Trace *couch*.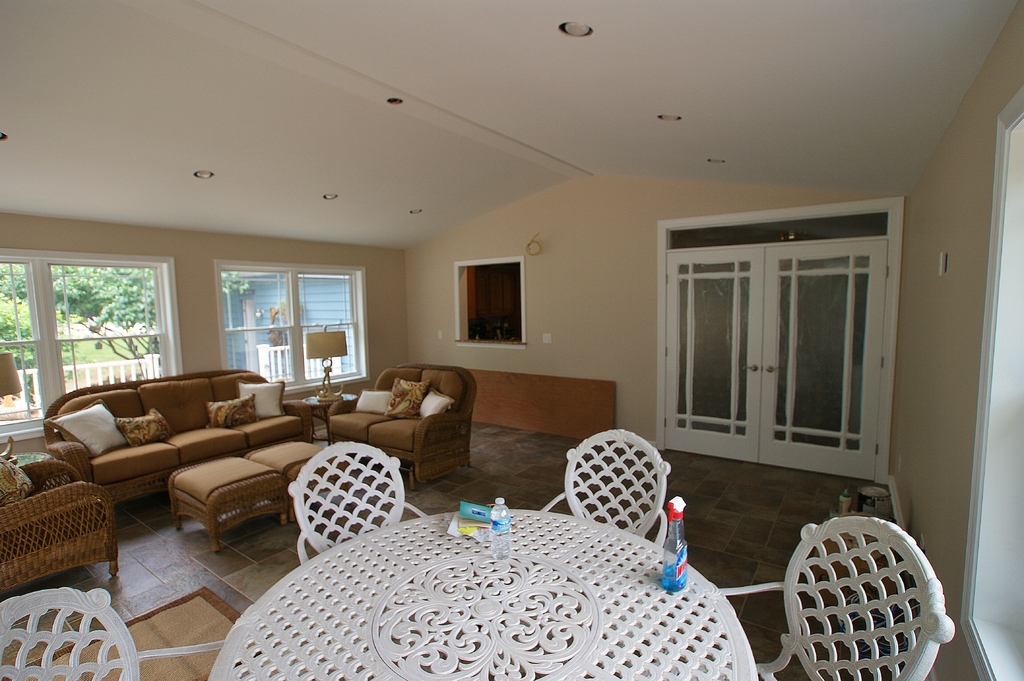
Traced to 49/377/276/478.
